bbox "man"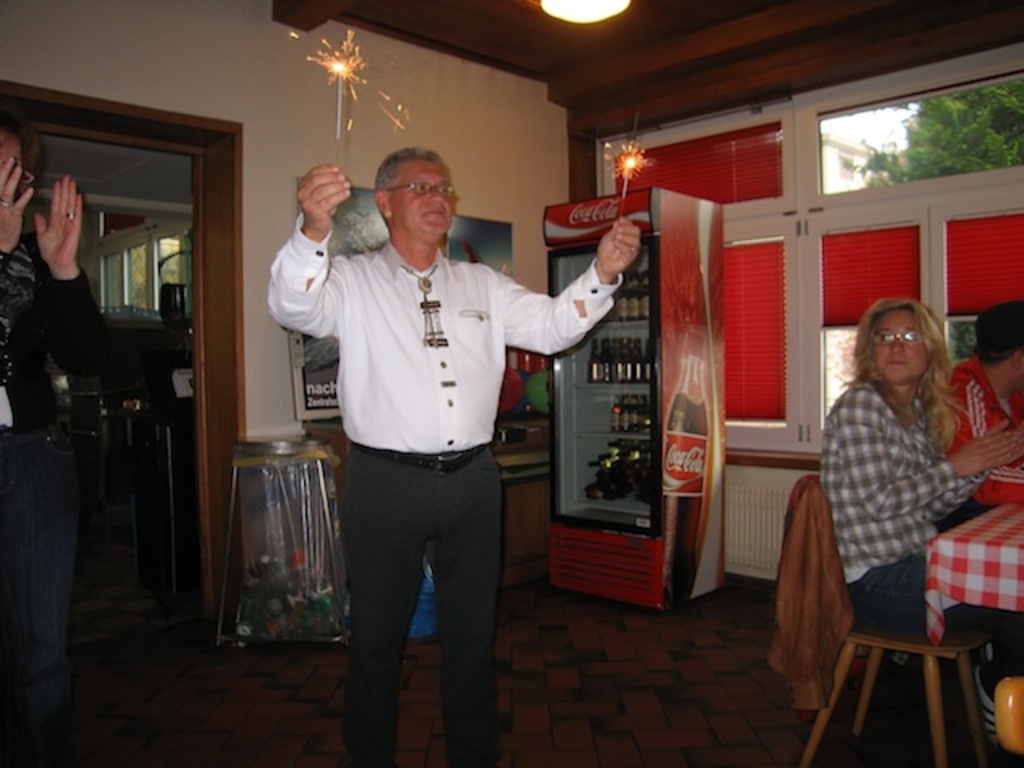
region(934, 296, 1022, 510)
